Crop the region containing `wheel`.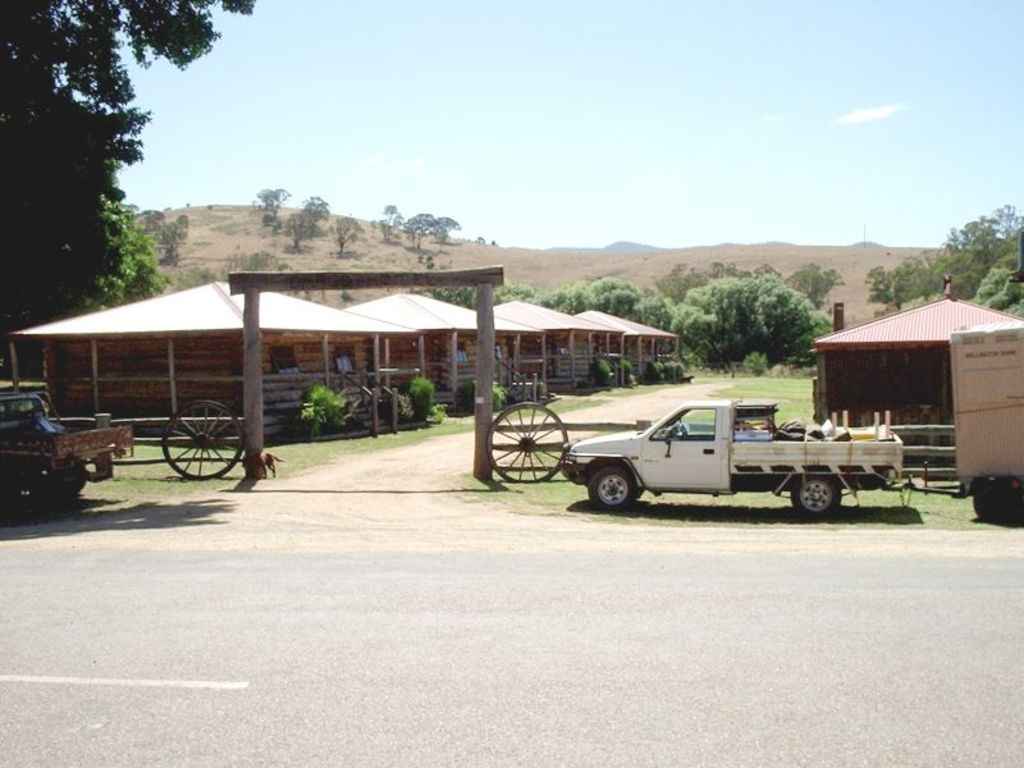
Crop region: left=155, top=416, right=233, bottom=489.
